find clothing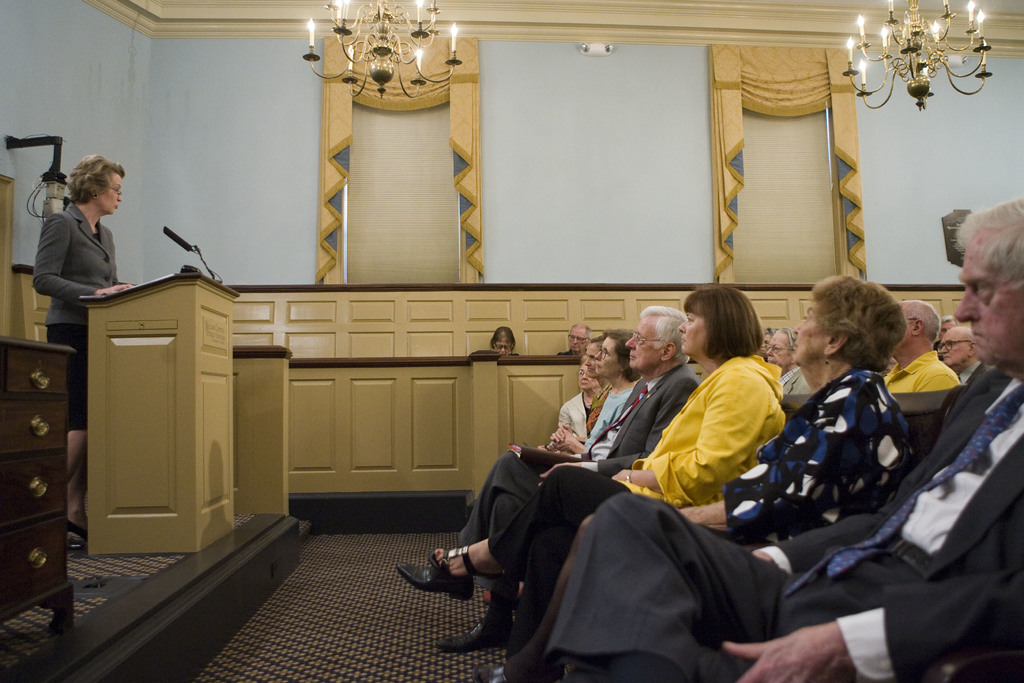
(559, 391, 598, 441)
